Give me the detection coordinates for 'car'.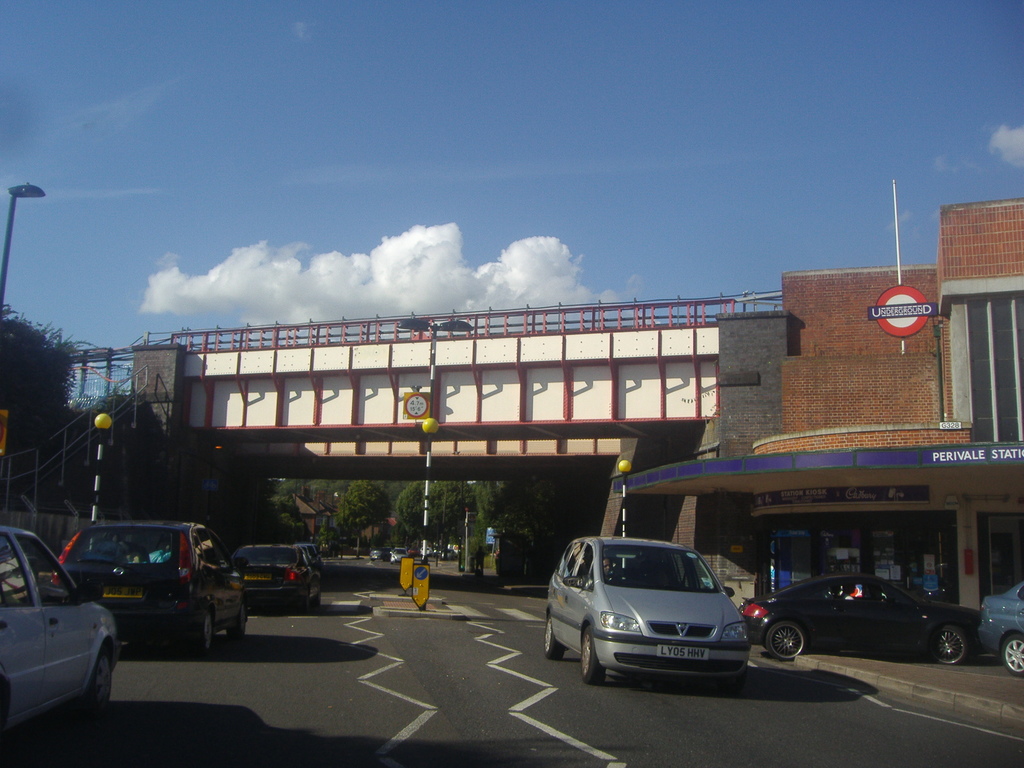
[543, 532, 753, 685].
